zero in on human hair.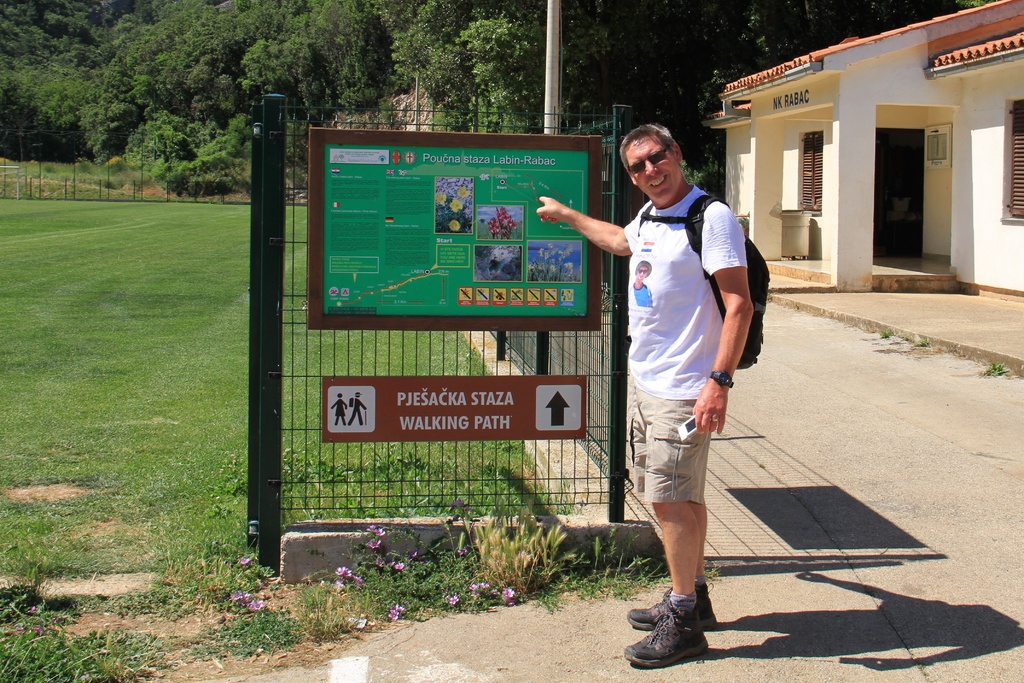
Zeroed in: {"left": 620, "top": 121, "right": 676, "bottom": 176}.
